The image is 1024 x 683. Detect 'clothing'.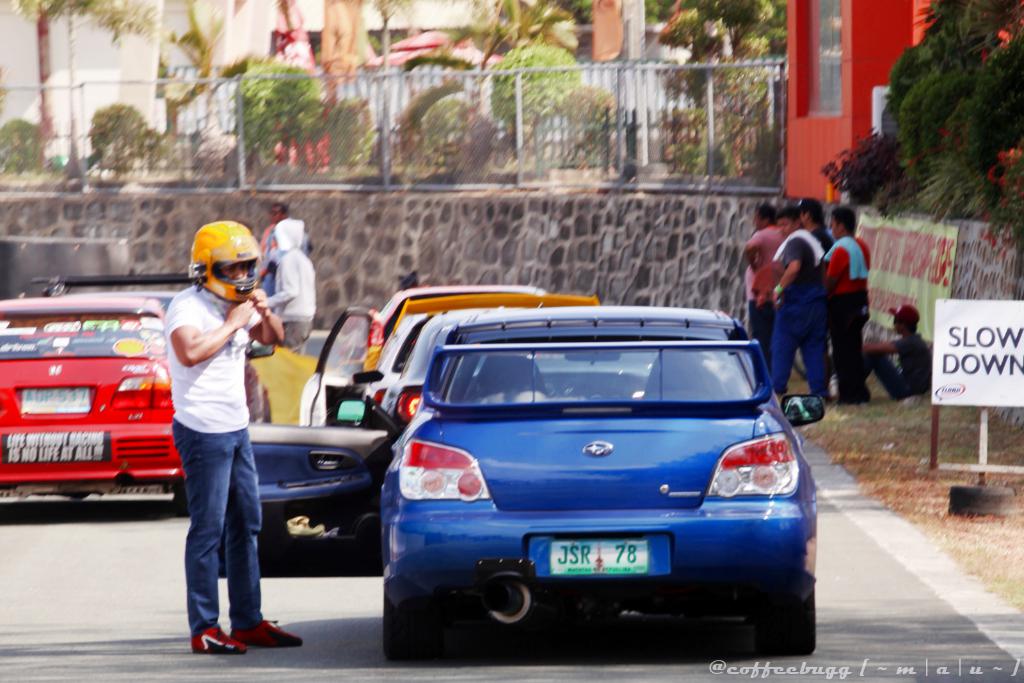
Detection: {"left": 862, "top": 337, "right": 931, "bottom": 399}.
